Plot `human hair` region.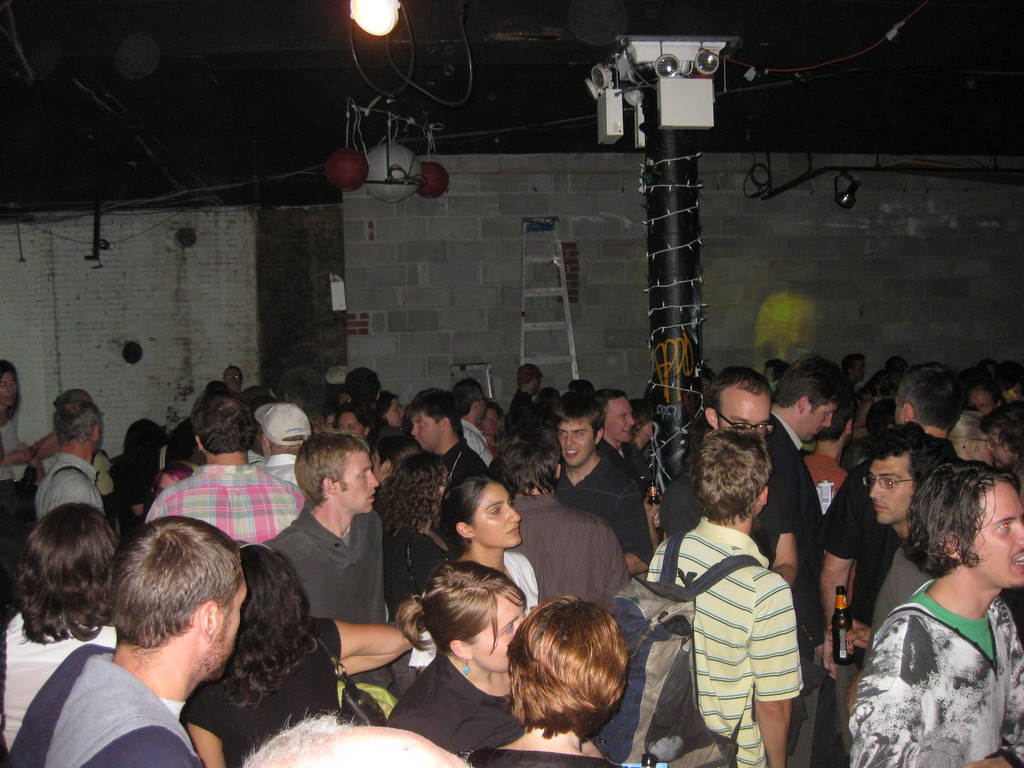
Plotted at rect(374, 450, 447, 540).
